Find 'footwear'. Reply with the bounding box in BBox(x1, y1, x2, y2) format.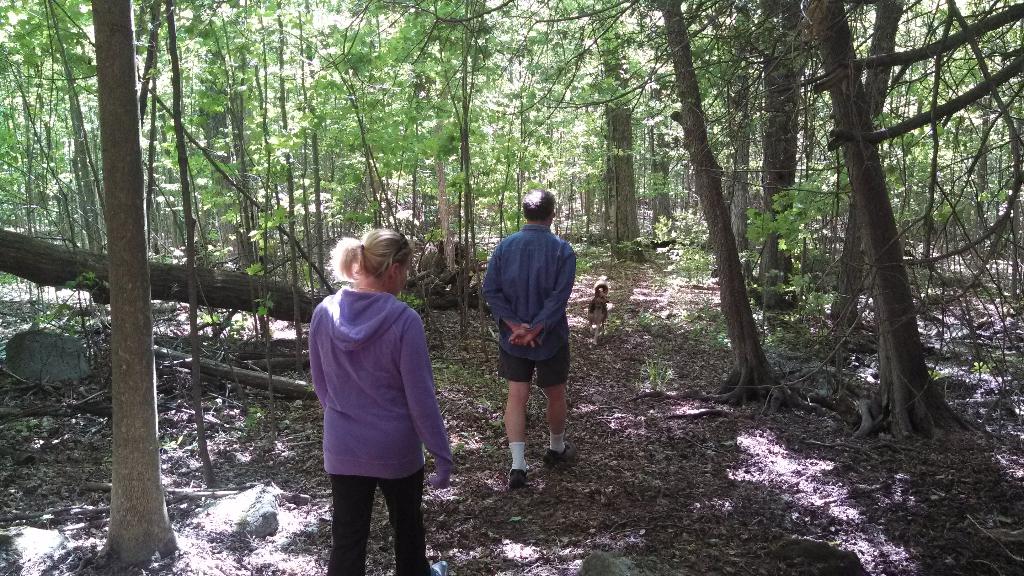
BBox(545, 448, 577, 461).
